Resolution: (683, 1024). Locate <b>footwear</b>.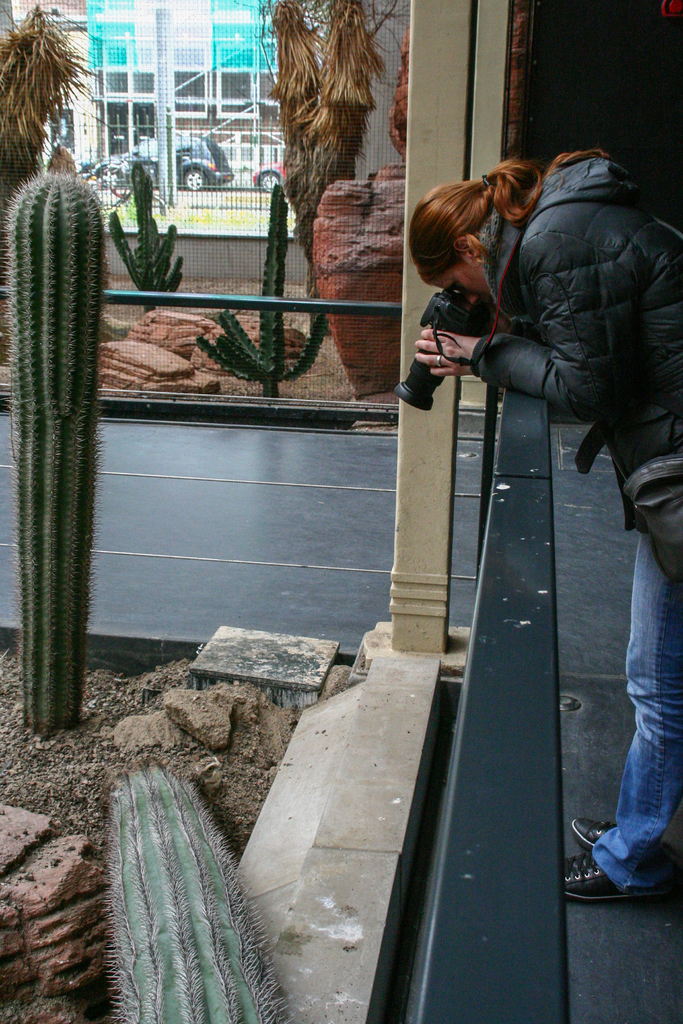
rect(570, 814, 621, 851).
